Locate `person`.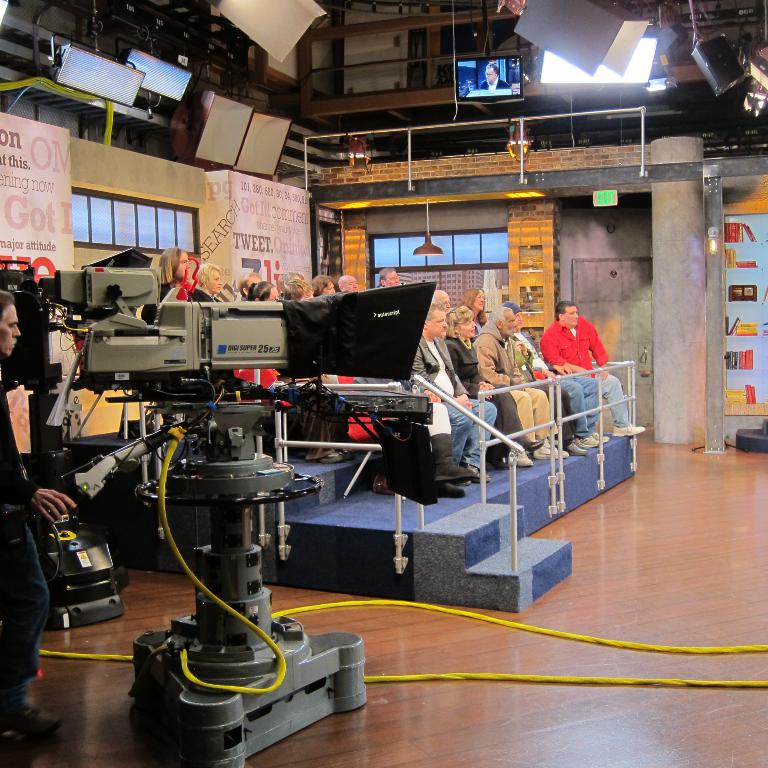
Bounding box: (0,287,76,725).
